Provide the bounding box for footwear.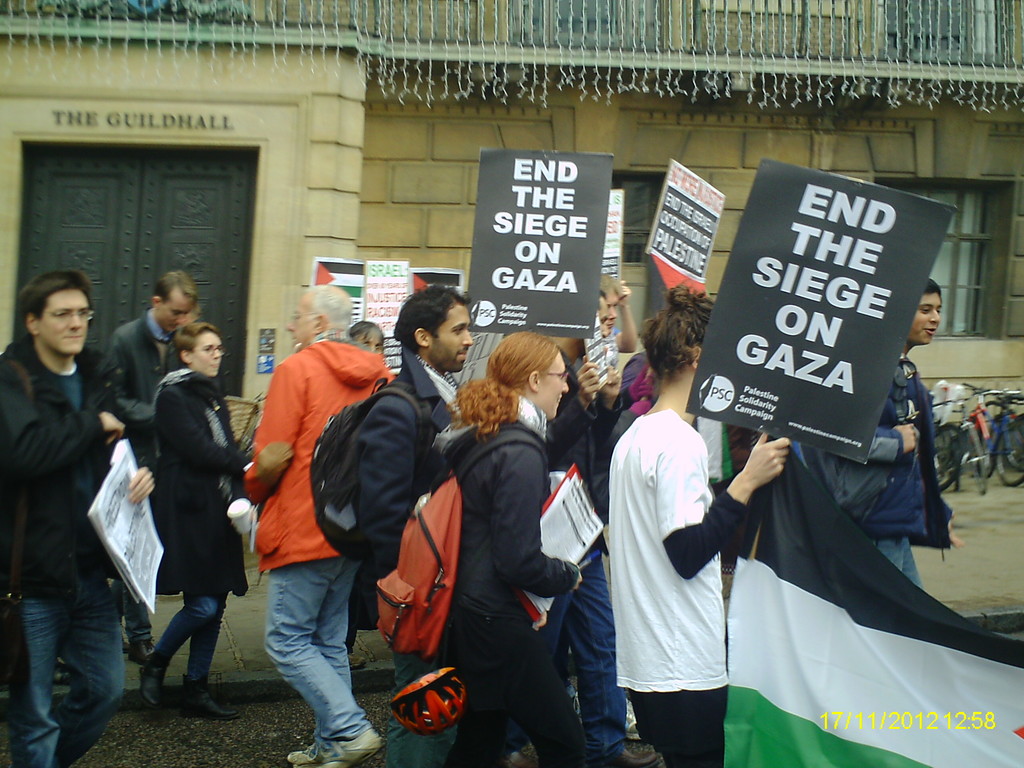
(x1=615, y1=745, x2=663, y2=767).
